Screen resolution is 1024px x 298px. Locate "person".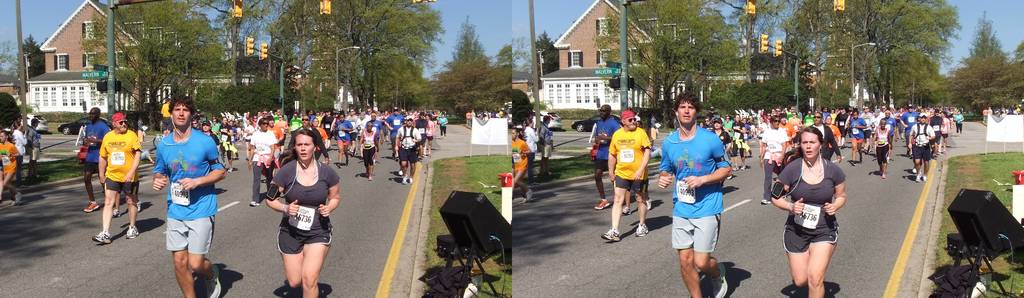
x1=484 y1=107 x2=490 y2=120.
